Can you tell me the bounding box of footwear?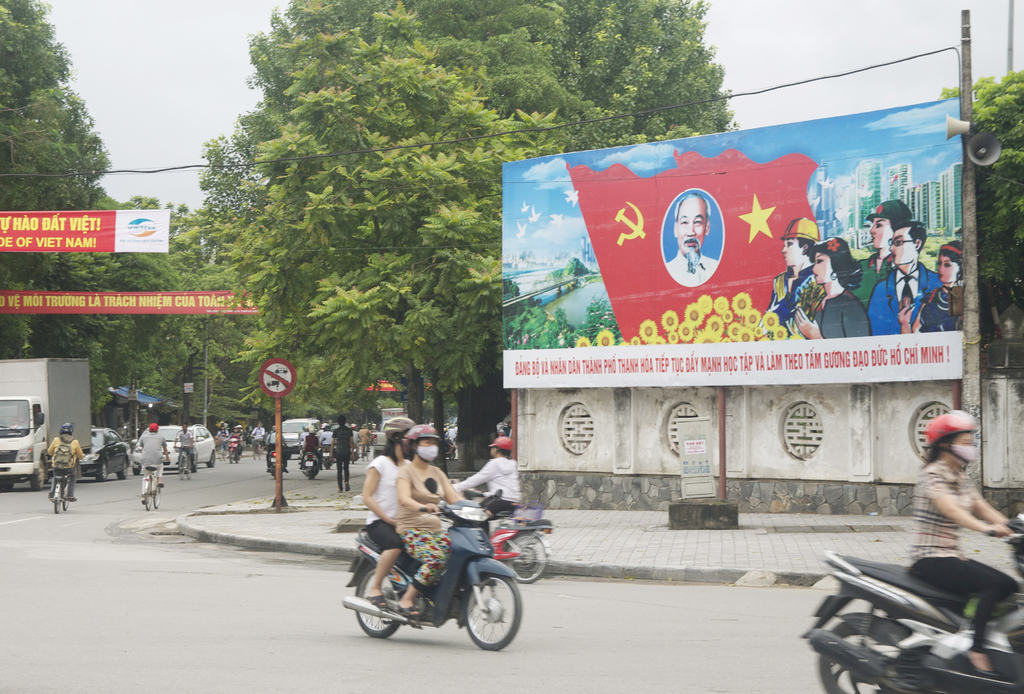
[397, 606, 419, 620].
